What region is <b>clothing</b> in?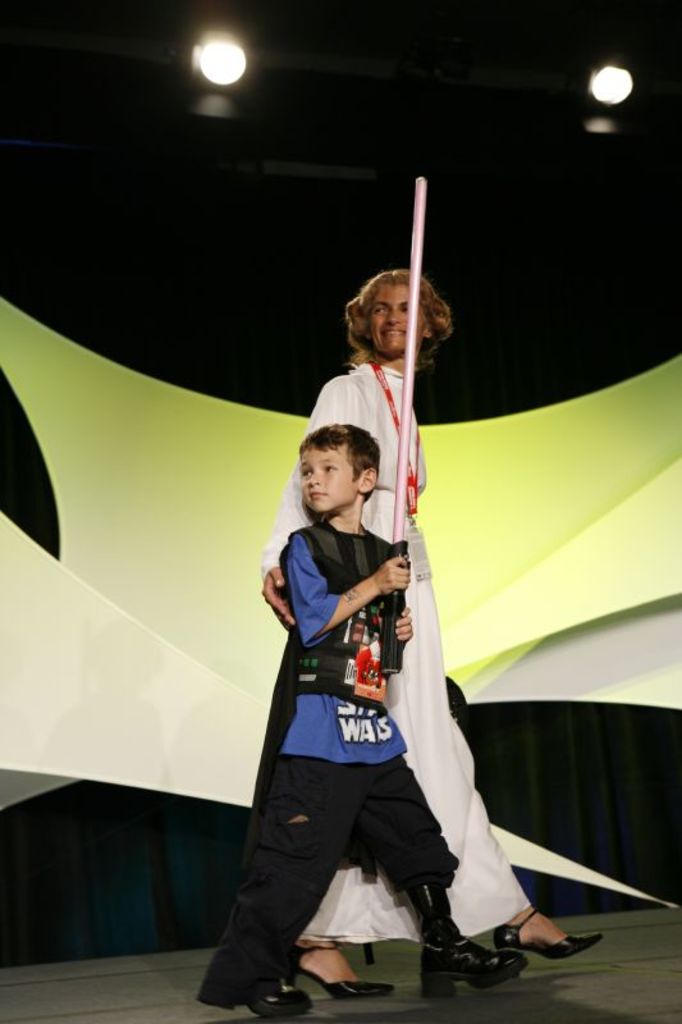
256:349:550:941.
